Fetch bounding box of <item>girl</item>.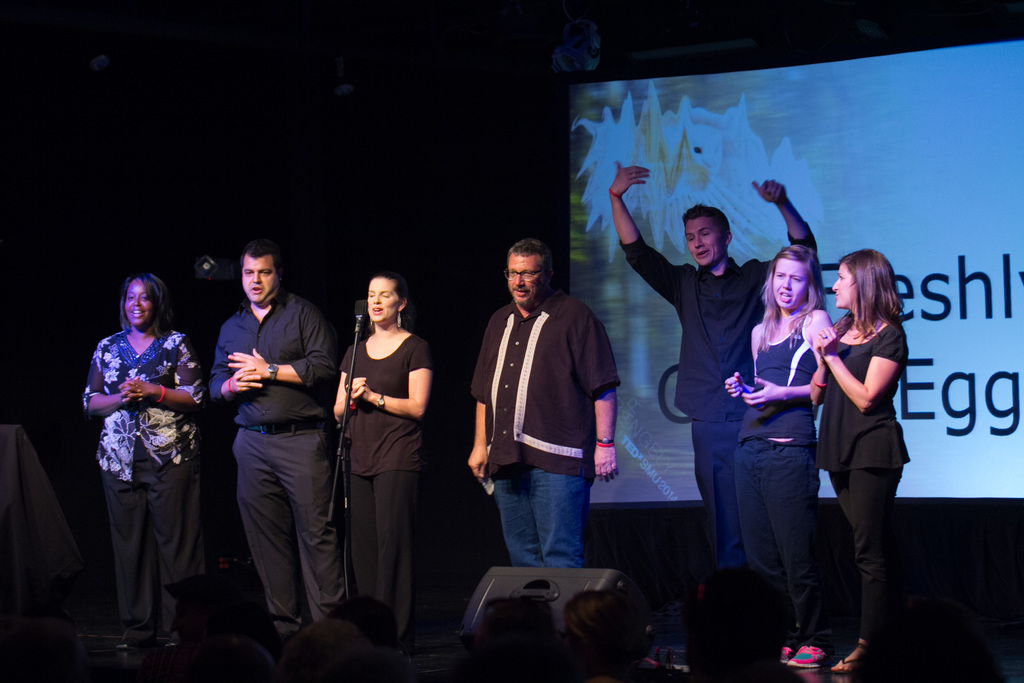
Bbox: 803, 249, 913, 681.
